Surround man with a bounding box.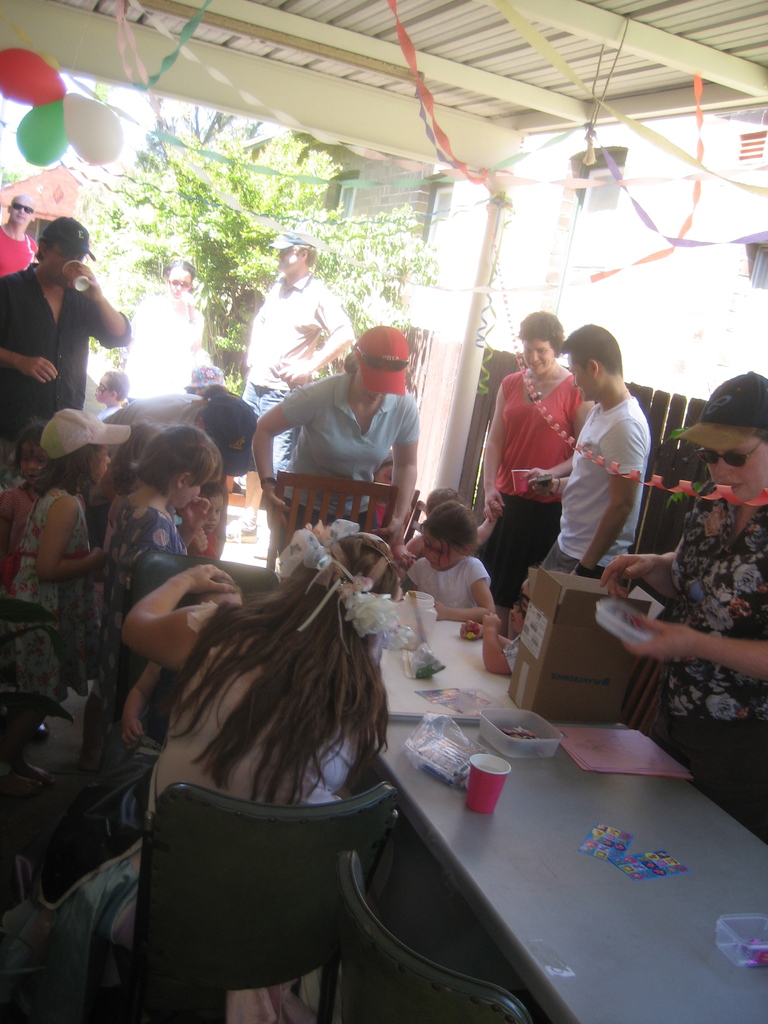
pyautogui.locateOnScreen(232, 220, 349, 481).
